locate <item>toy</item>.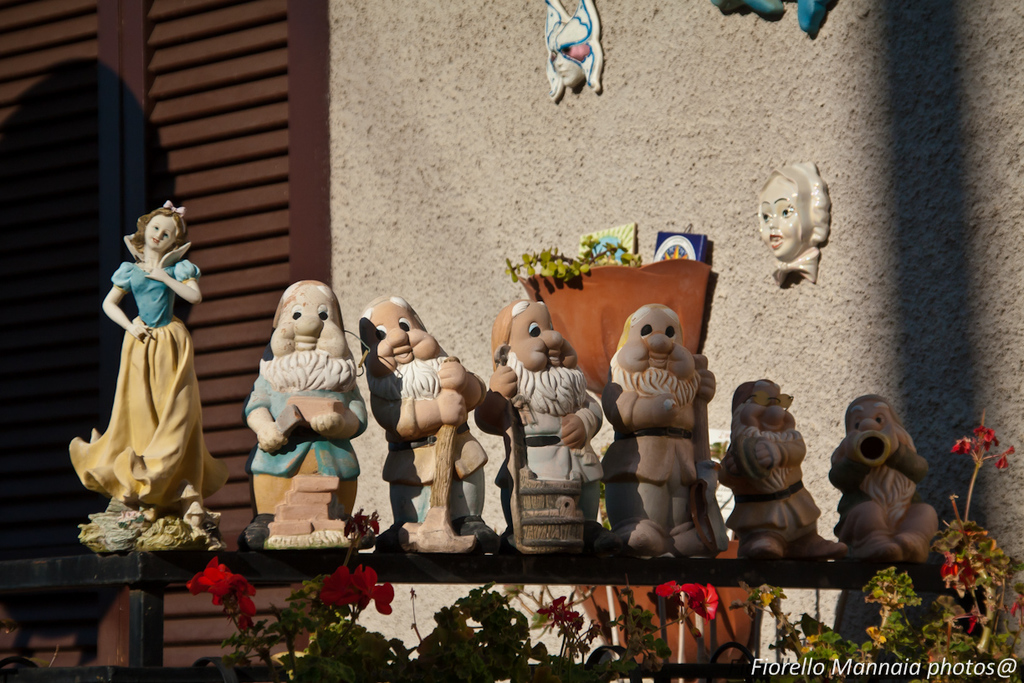
Bounding box: box(232, 268, 372, 547).
